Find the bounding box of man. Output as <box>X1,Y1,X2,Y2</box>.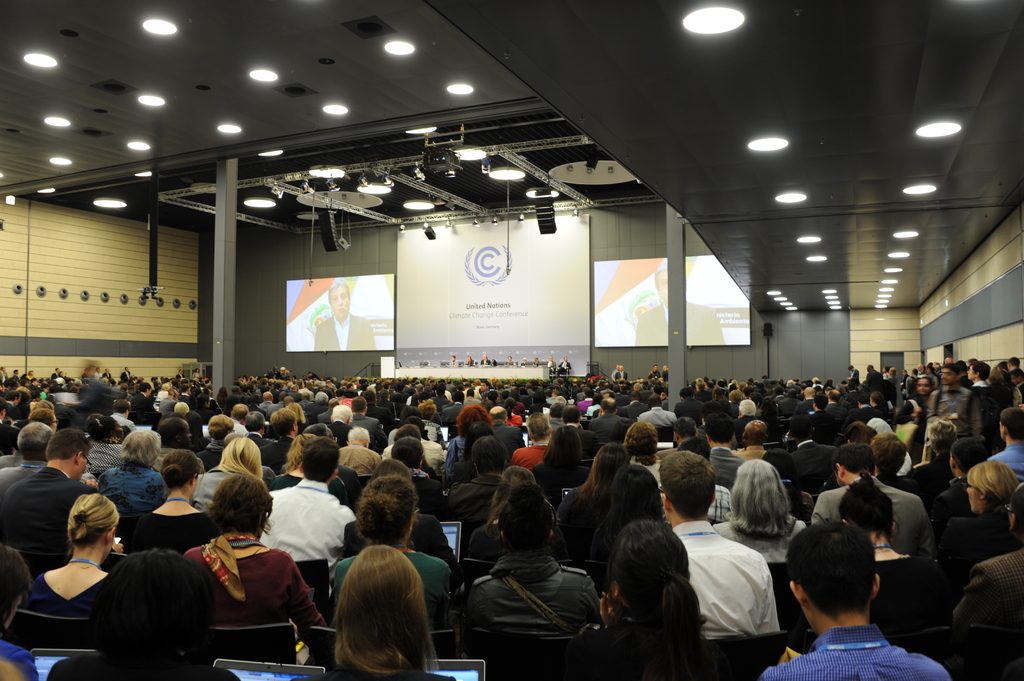
<box>809,442,937,556</box>.
